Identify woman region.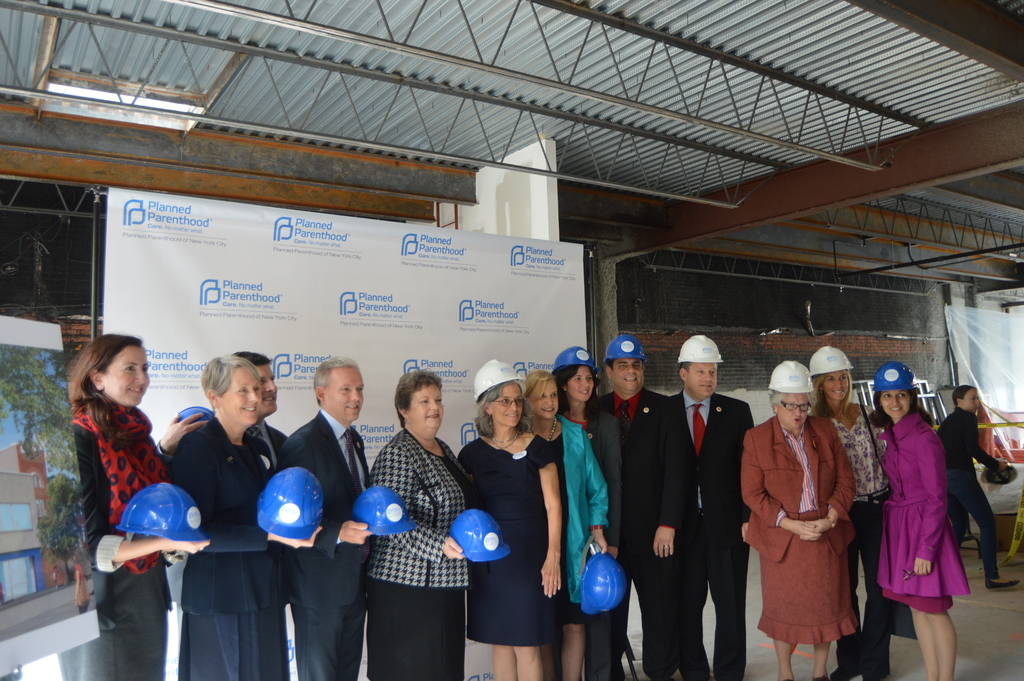
Region: <region>365, 369, 467, 680</region>.
